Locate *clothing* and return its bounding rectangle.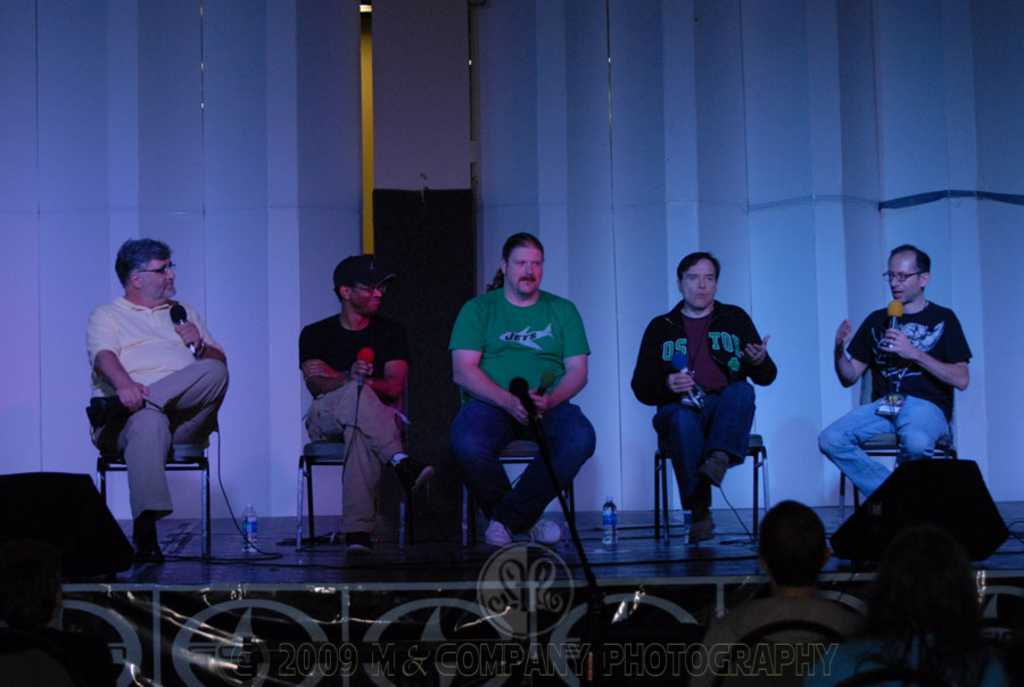
pyautogui.locateOnScreen(86, 295, 231, 520).
